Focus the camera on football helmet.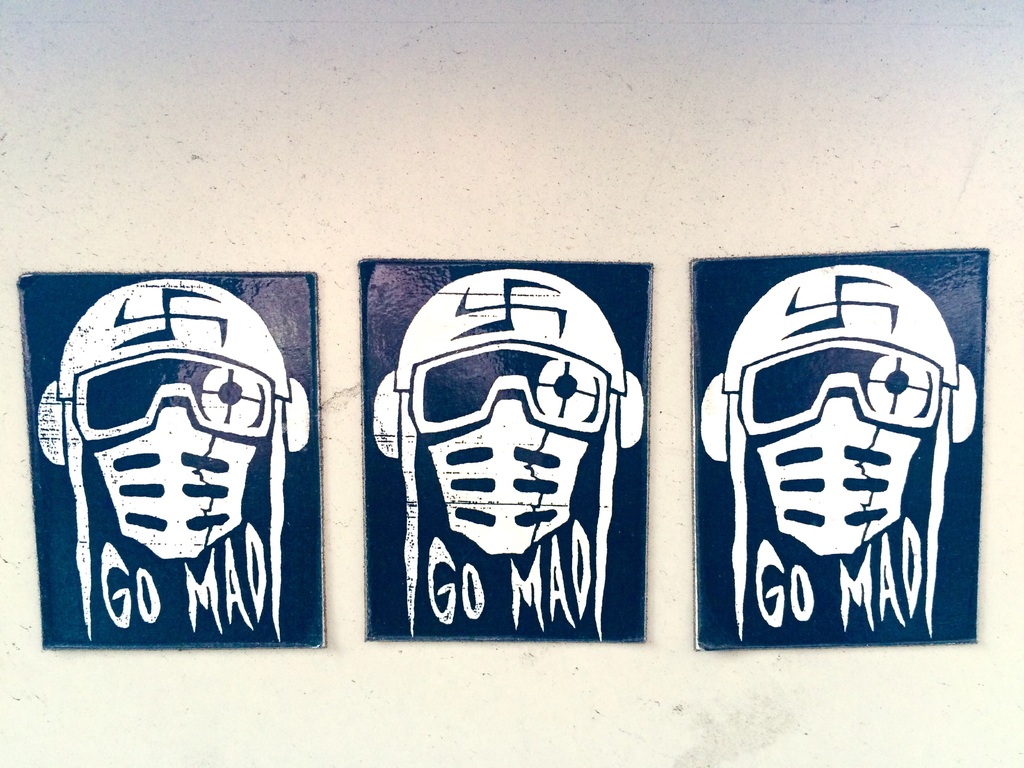
Focus region: 54 278 297 641.
